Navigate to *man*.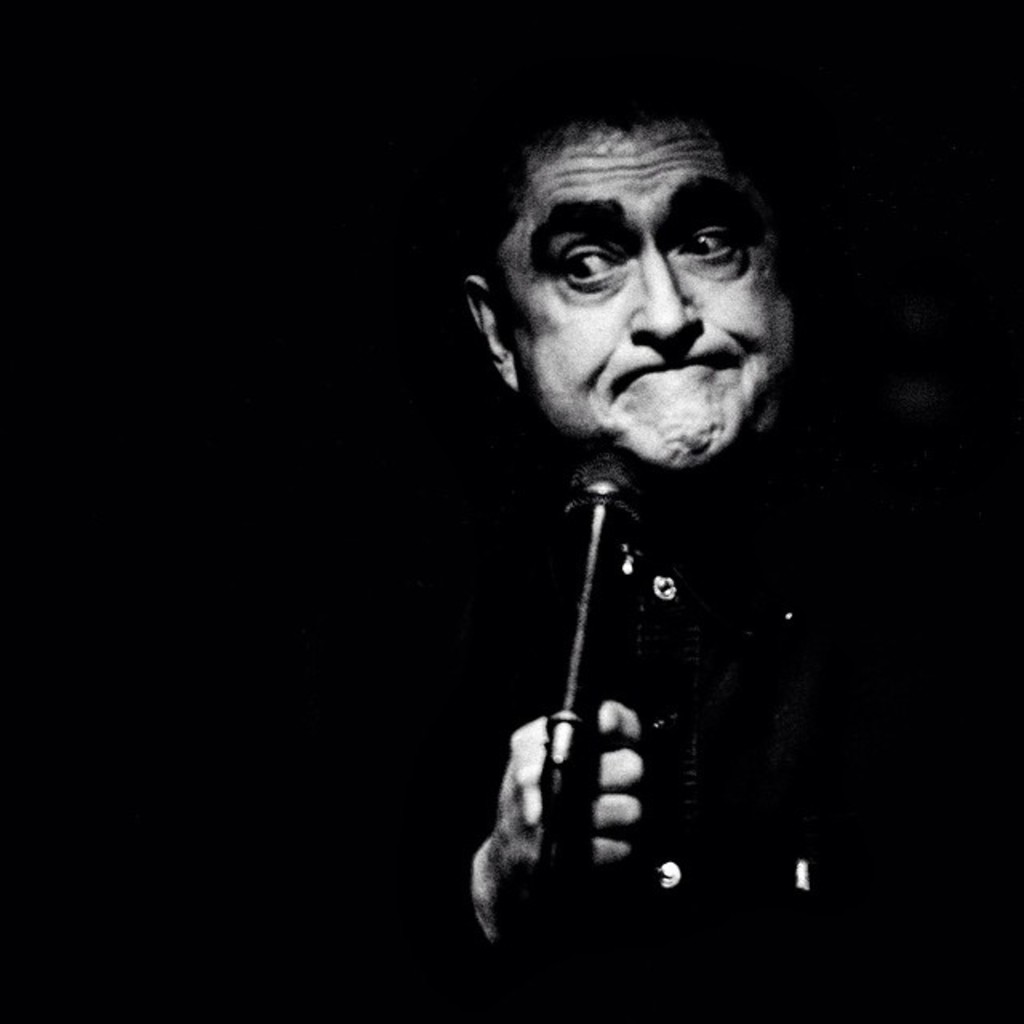
Navigation target: 243,38,1022,1022.
